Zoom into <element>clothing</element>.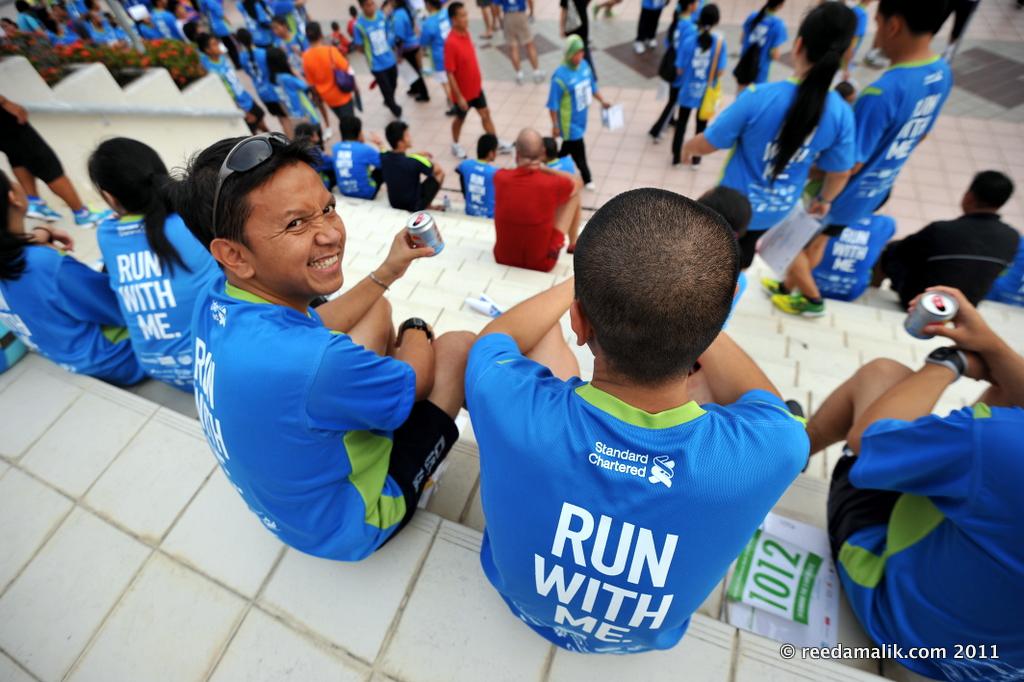
Zoom target: box(442, 26, 486, 121).
